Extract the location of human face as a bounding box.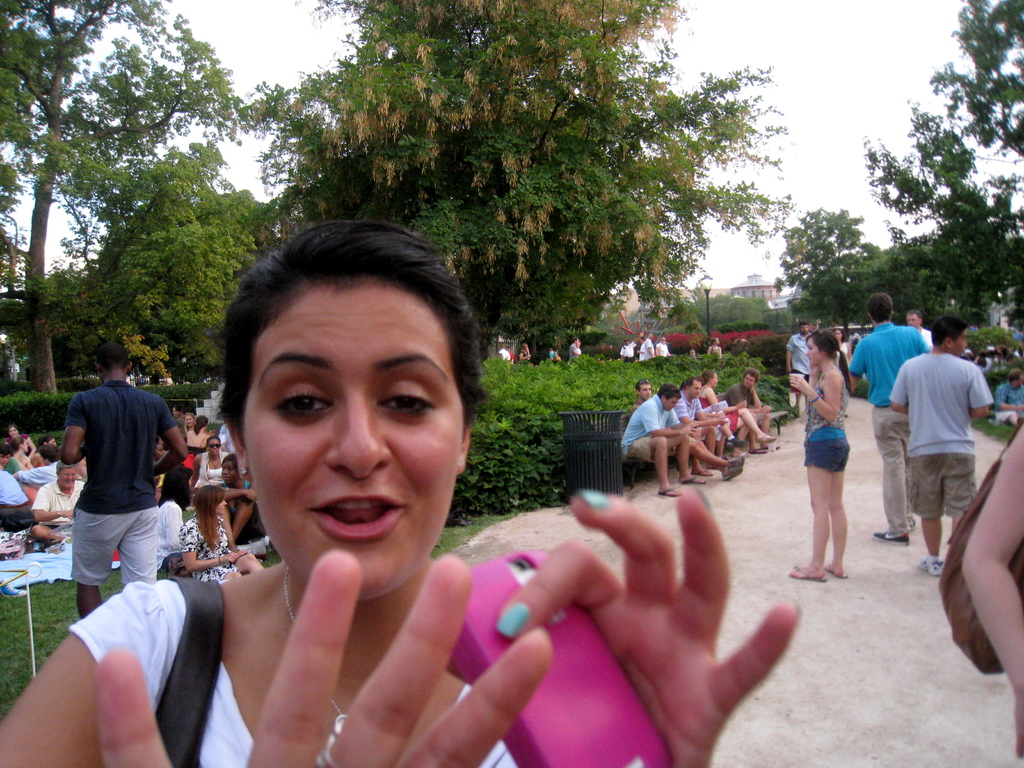
221,460,237,484.
